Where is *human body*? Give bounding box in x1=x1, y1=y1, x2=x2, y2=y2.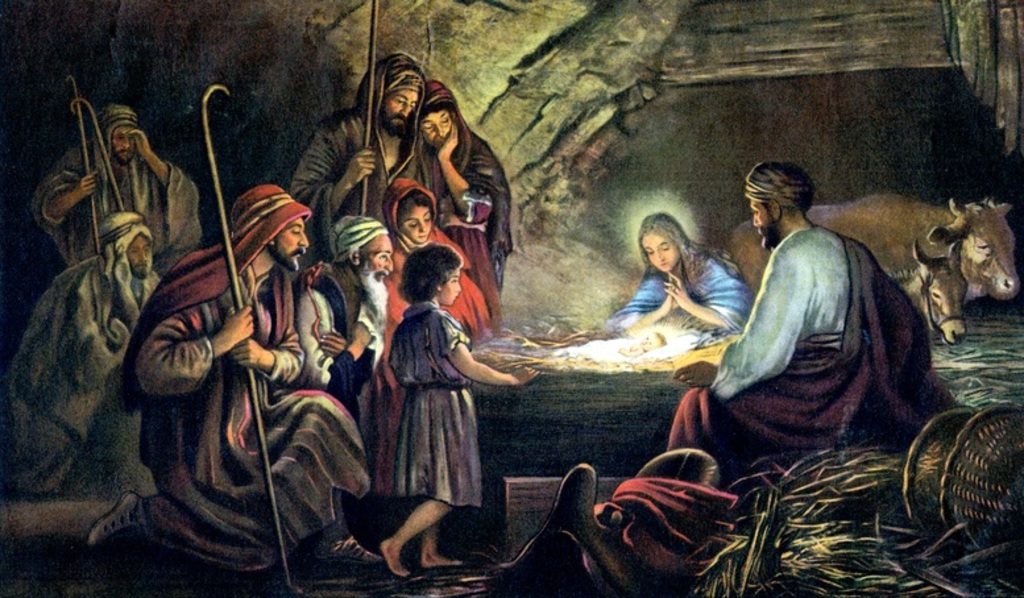
x1=609, y1=212, x2=755, y2=344.
